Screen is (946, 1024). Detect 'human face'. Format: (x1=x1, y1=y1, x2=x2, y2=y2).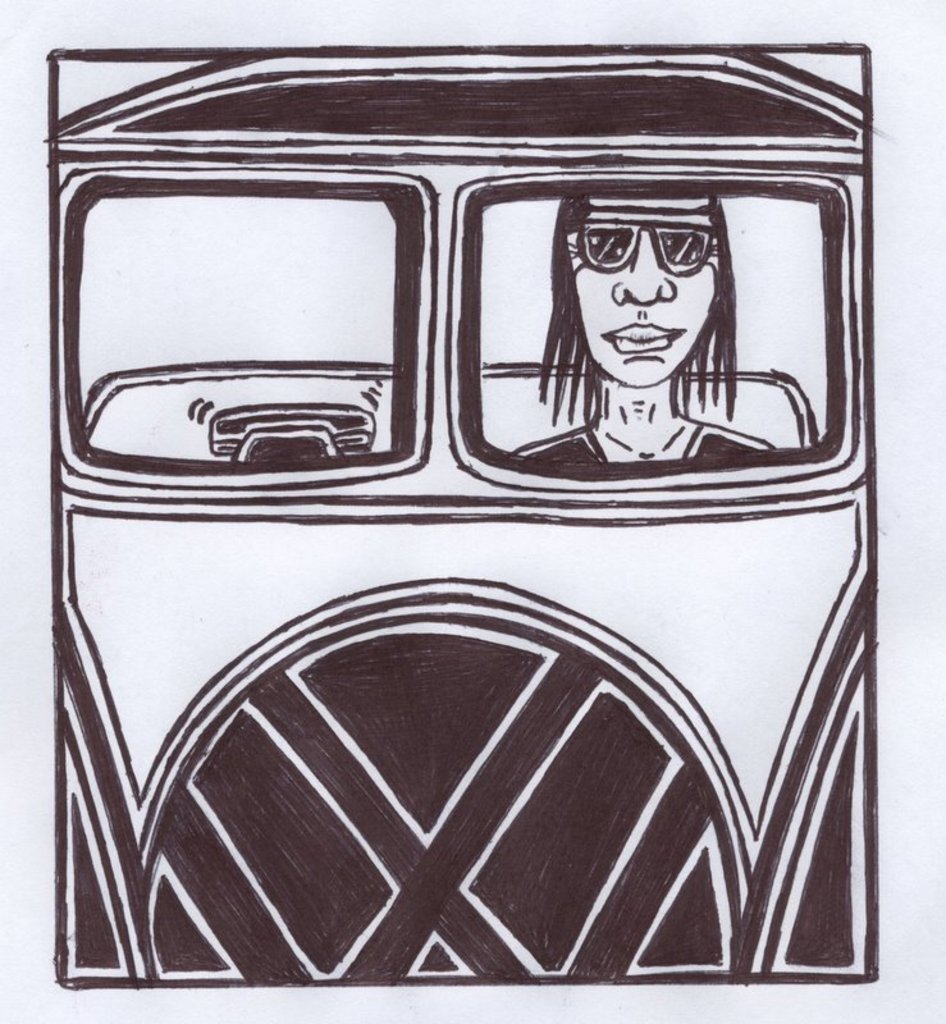
(x1=575, y1=216, x2=717, y2=387).
